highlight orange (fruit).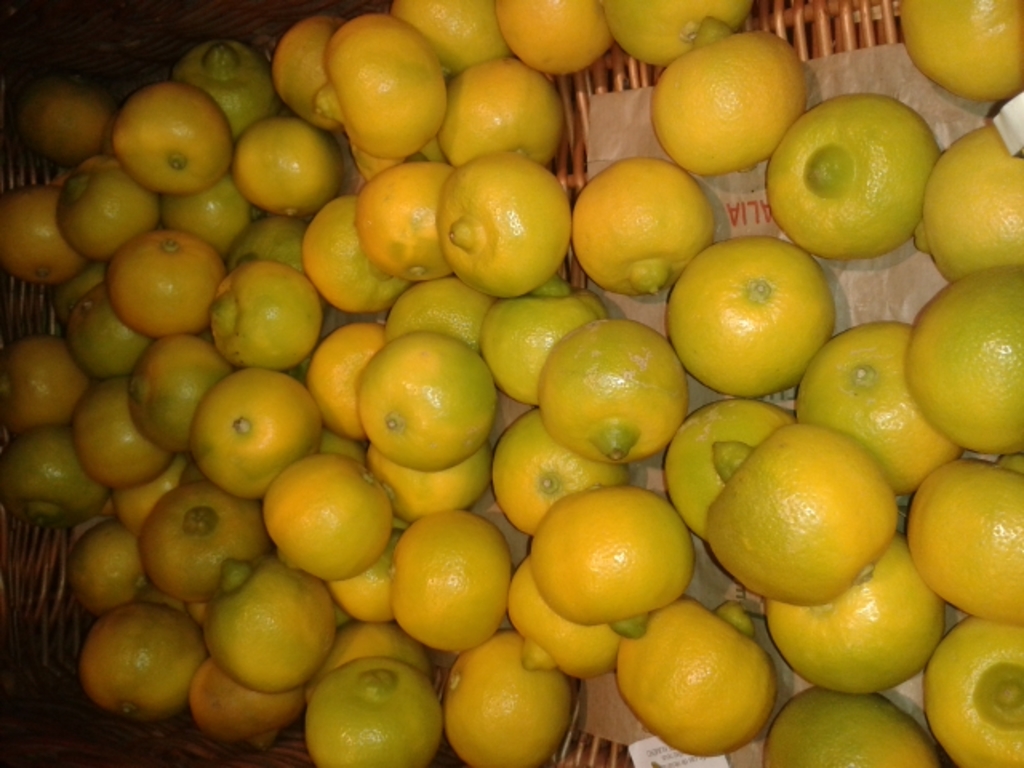
Highlighted region: <box>110,75,227,198</box>.
